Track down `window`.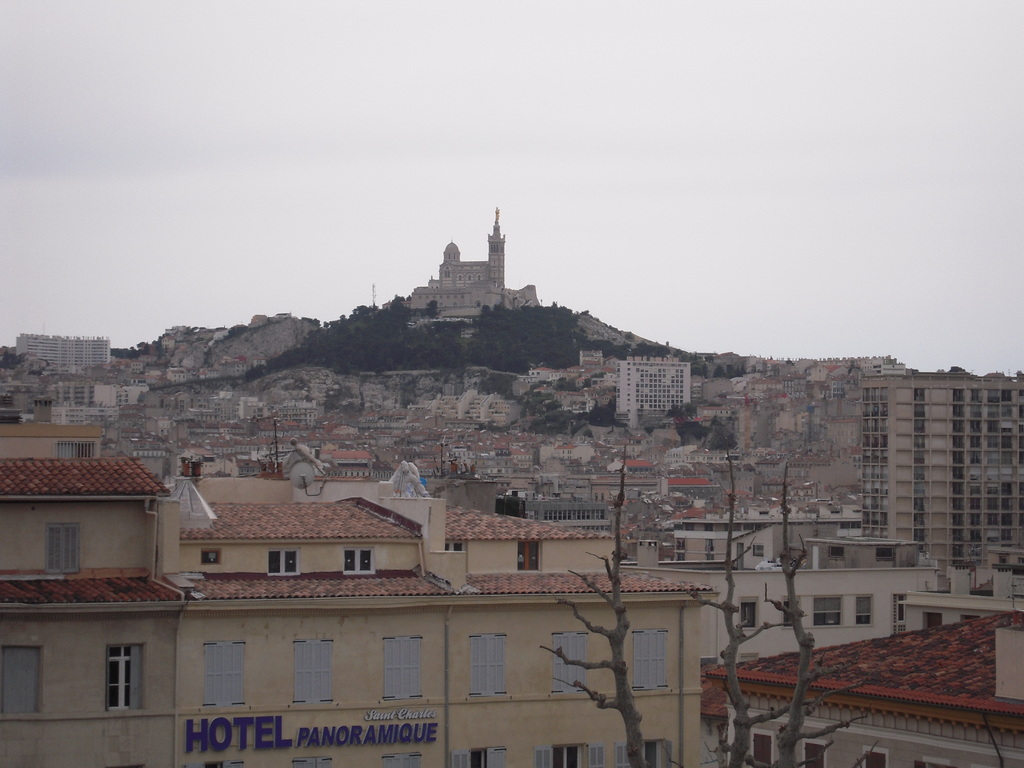
Tracked to Rect(108, 643, 149, 716).
